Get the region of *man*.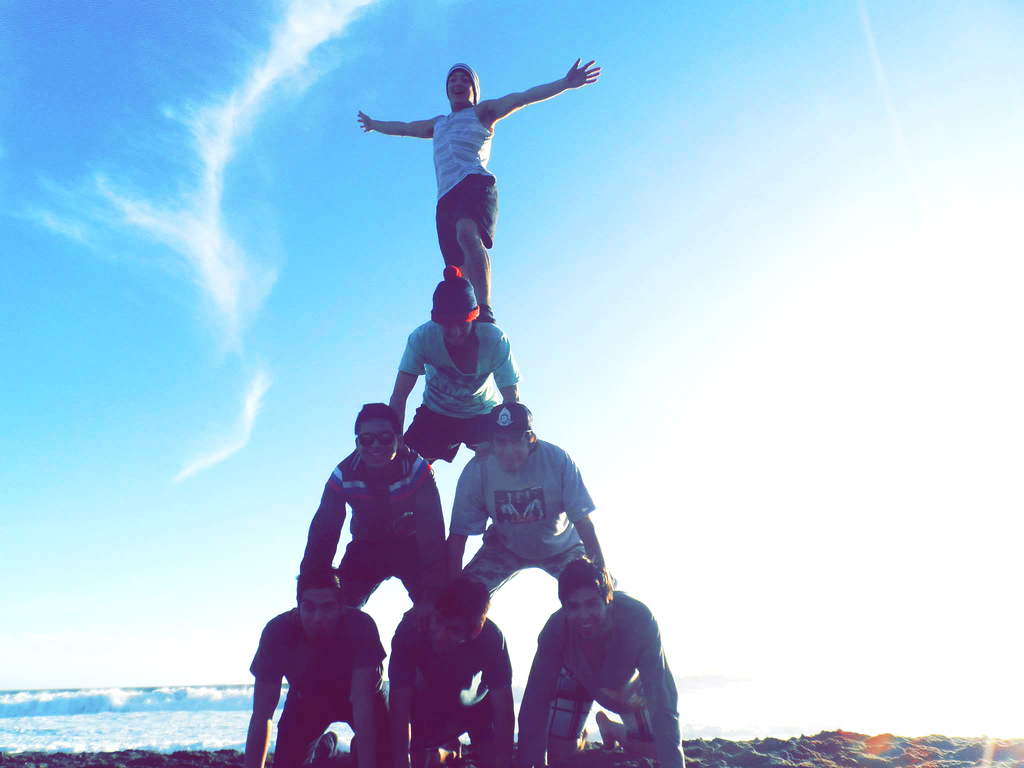
pyautogui.locateOnScreen(514, 541, 691, 767).
